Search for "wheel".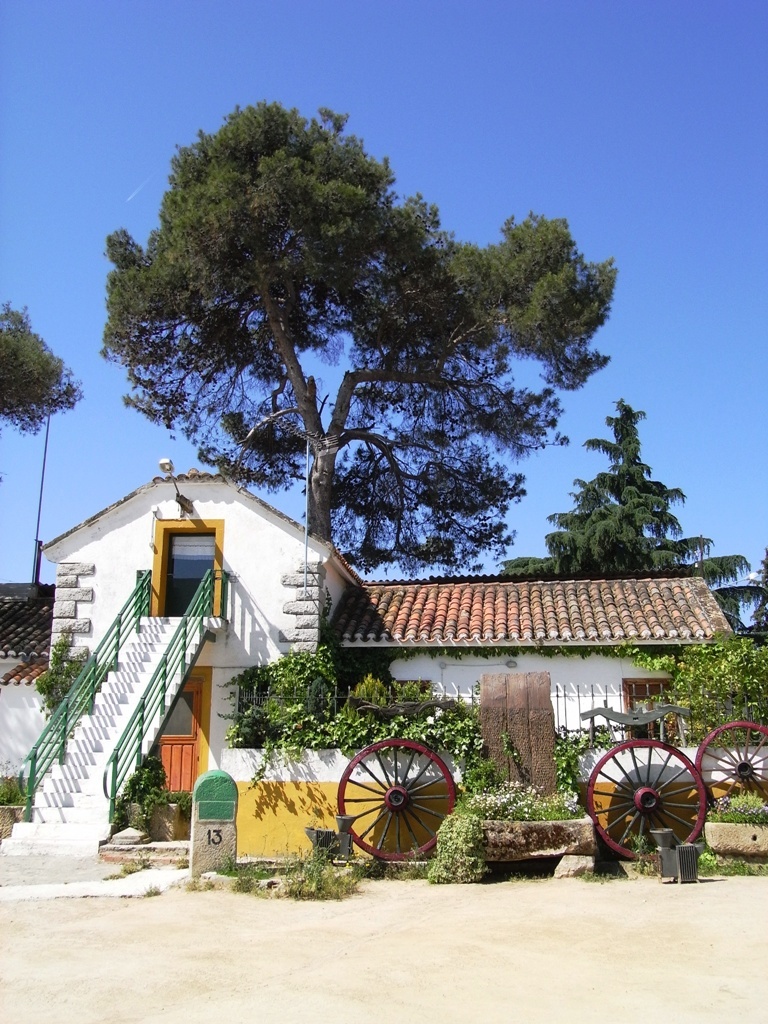
Found at bbox(693, 716, 767, 817).
